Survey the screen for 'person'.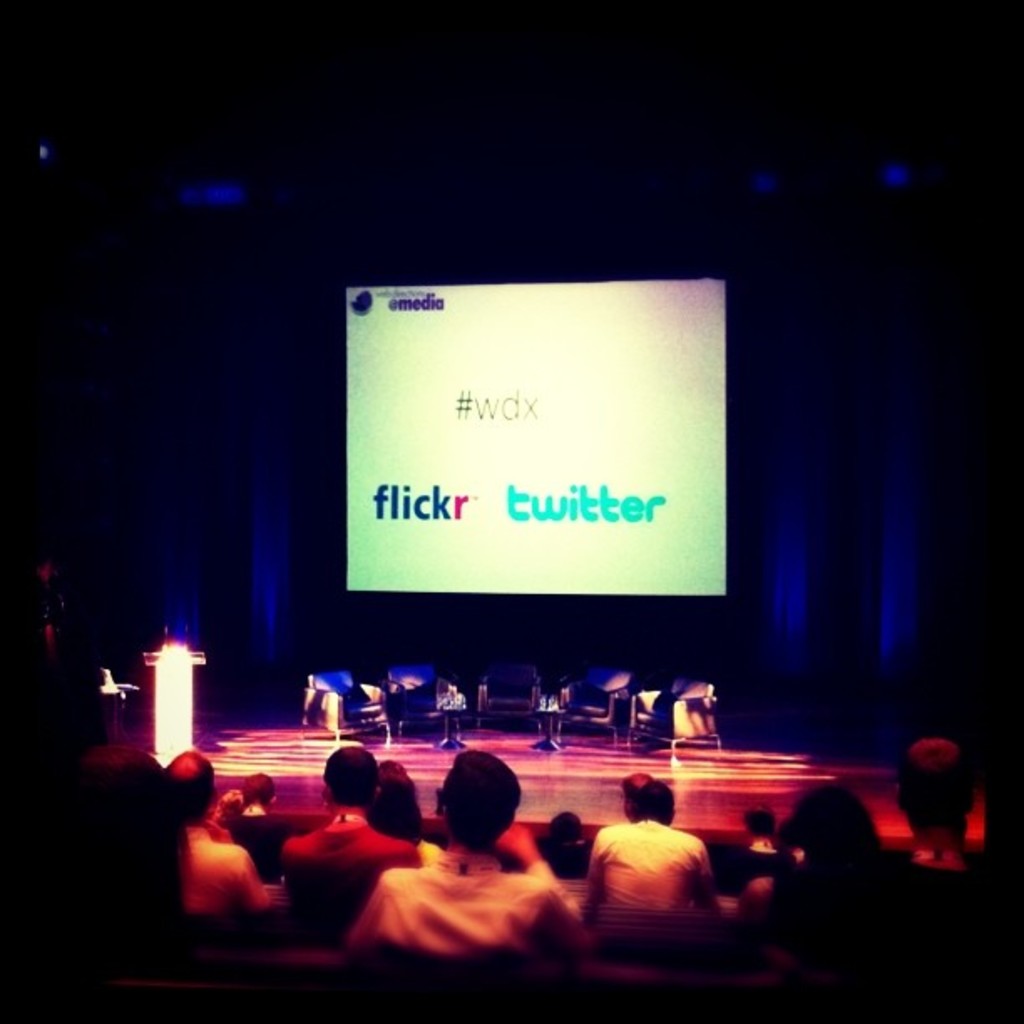
Survey found: bbox(340, 736, 584, 1016).
